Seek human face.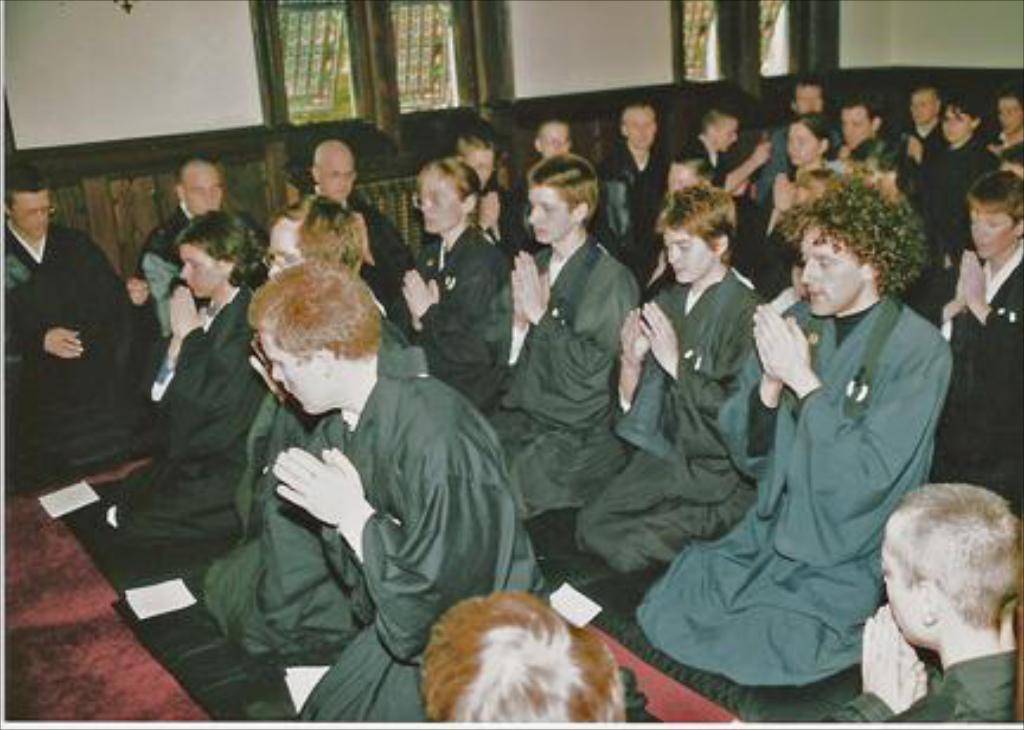
<bbox>711, 123, 740, 147</bbox>.
